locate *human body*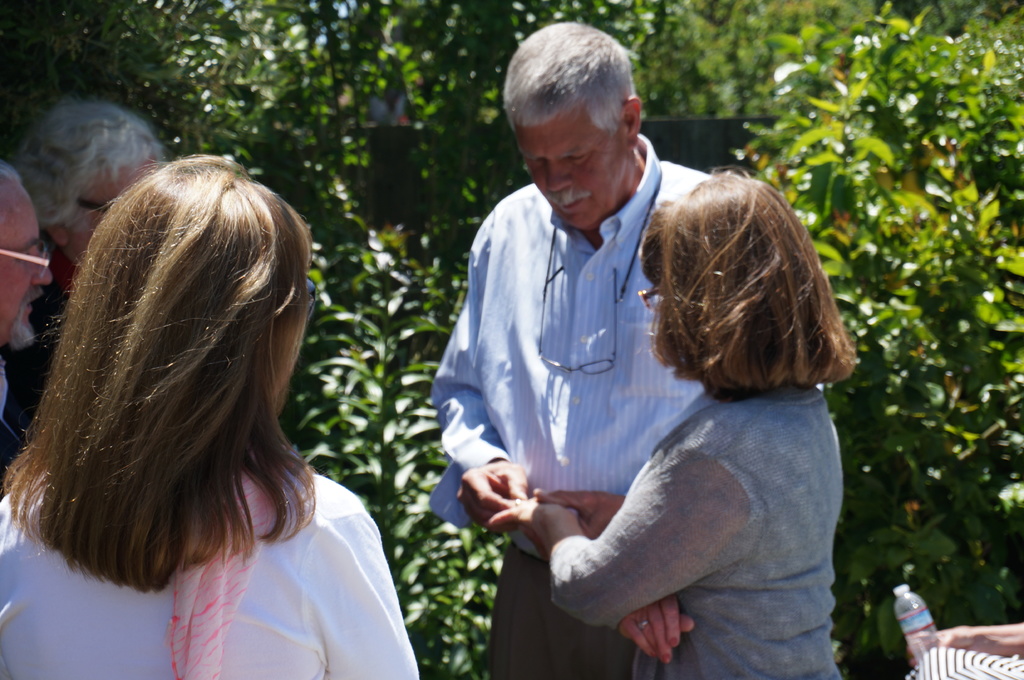
l=908, t=623, r=1023, b=672
